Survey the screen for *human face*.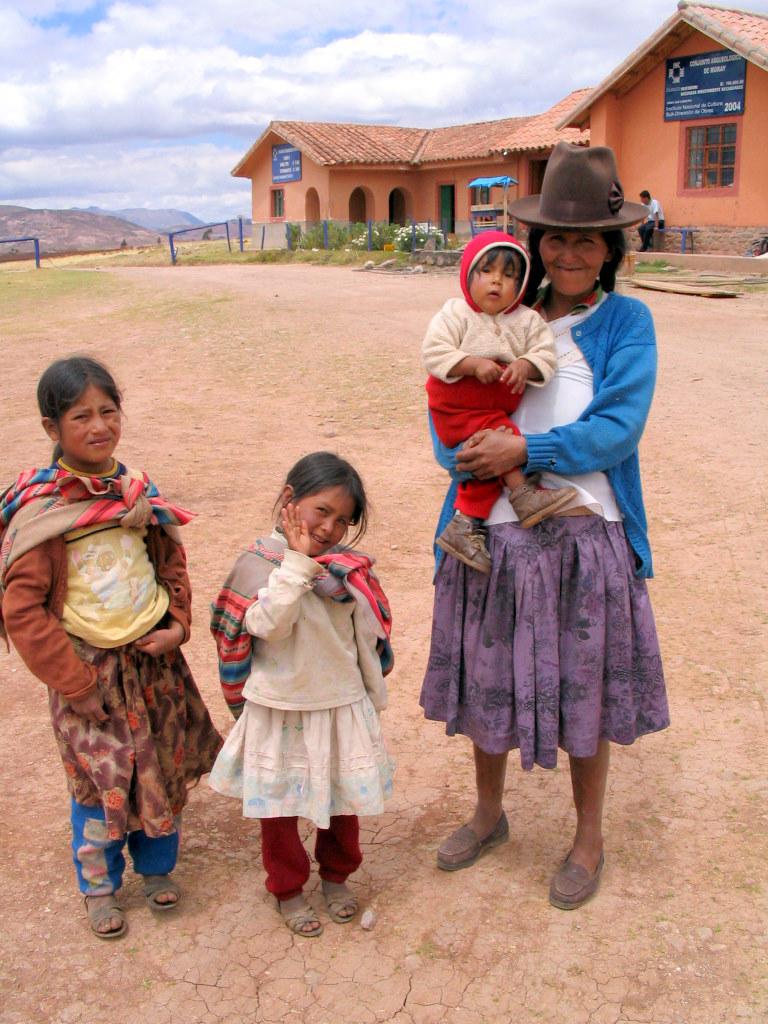
Survey found: bbox=[542, 226, 606, 294].
